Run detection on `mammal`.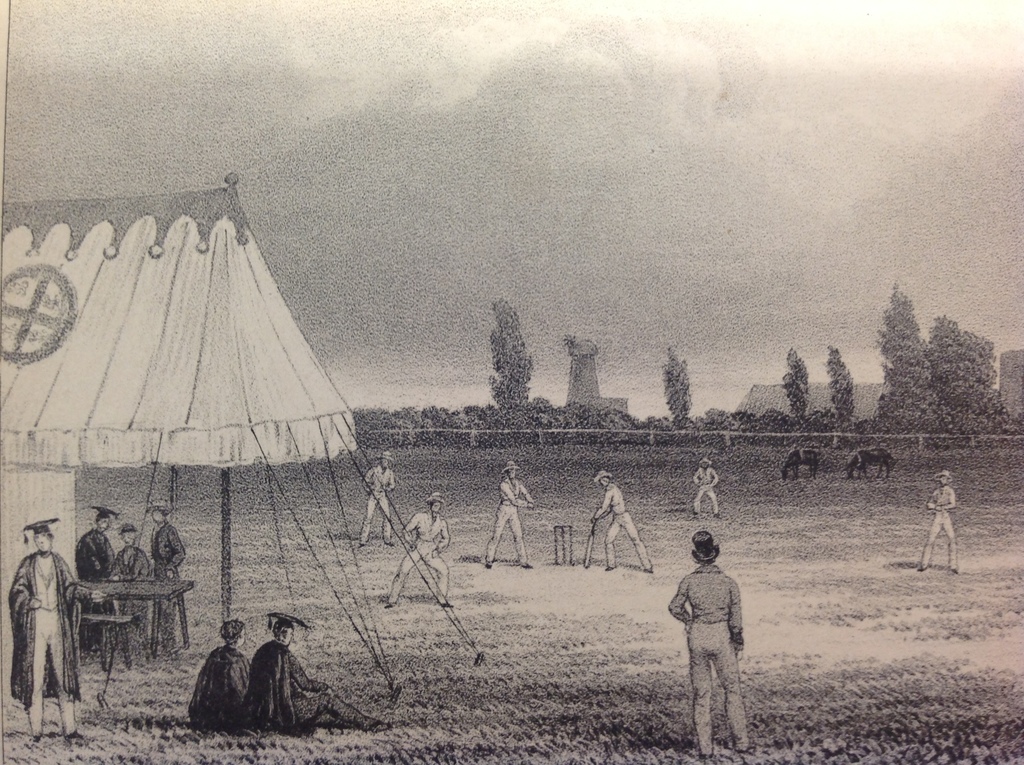
Result: [left=482, top=458, right=540, bottom=570].
